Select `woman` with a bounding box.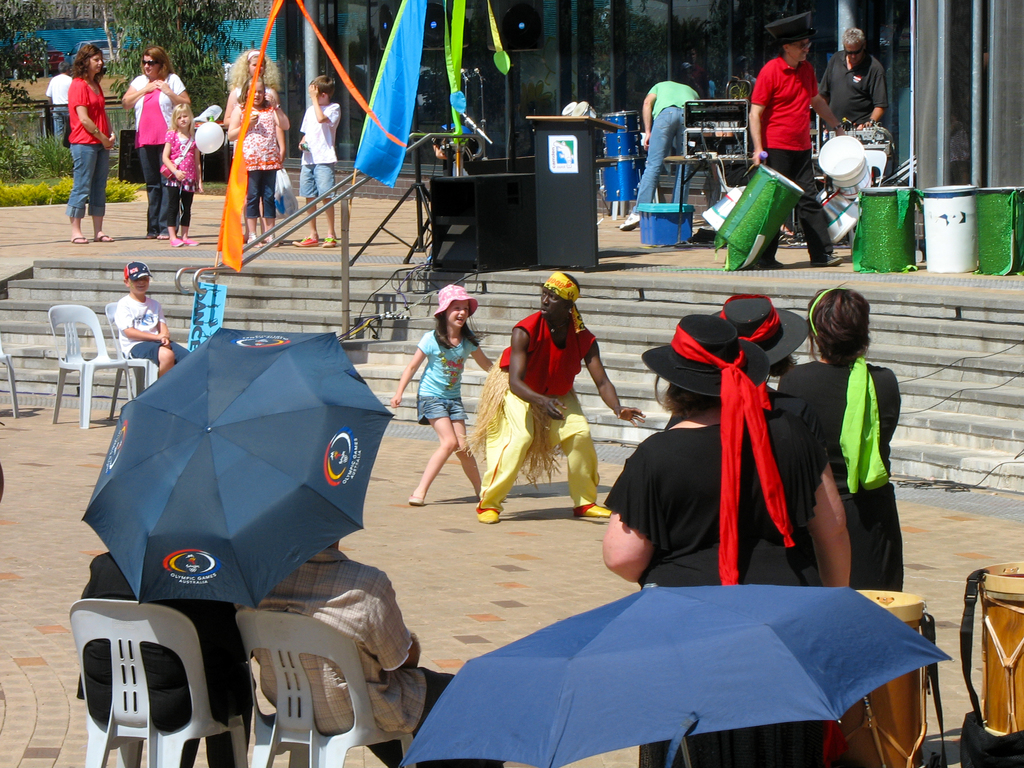
[x1=115, y1=40, x2=189, y2=241].
